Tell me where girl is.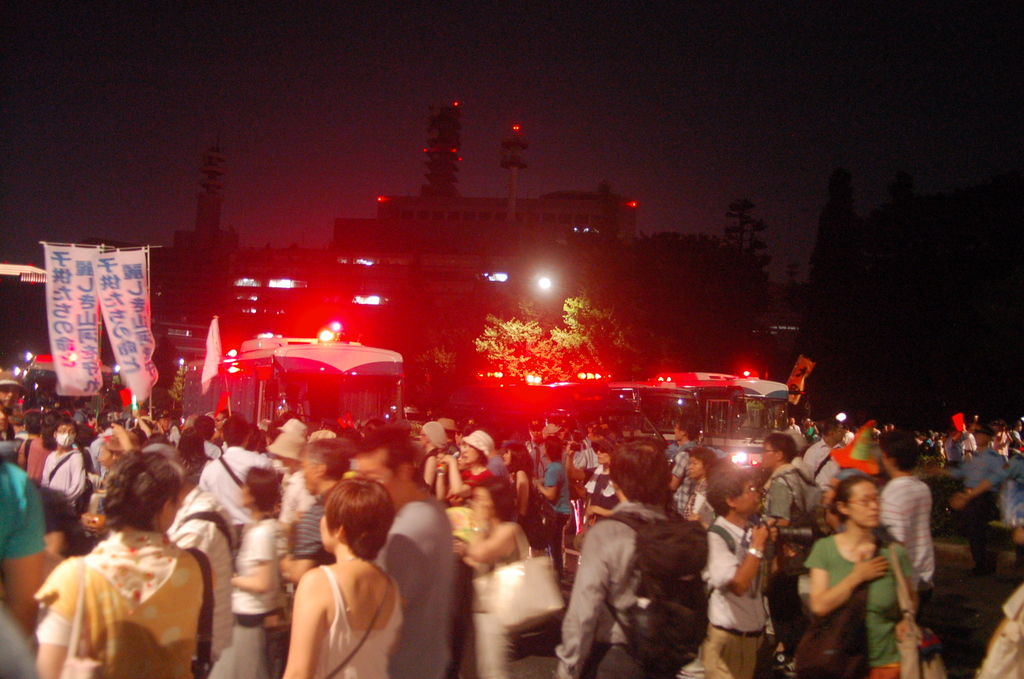
girl is at select_region(33, 445, 216, 678).
